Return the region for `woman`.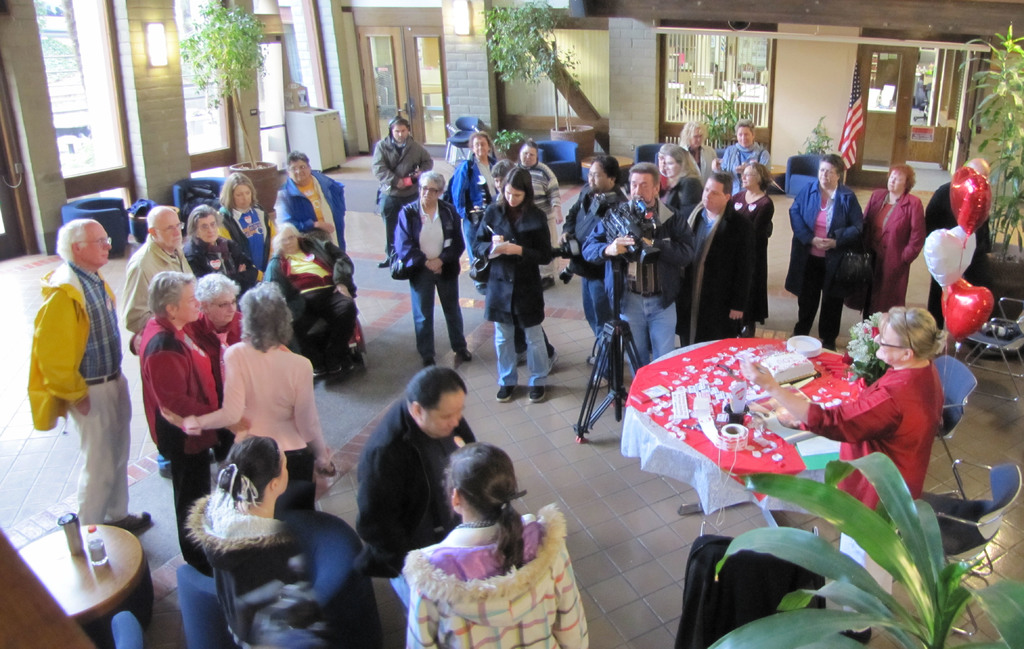
box=[220, 171, 270, 272].
